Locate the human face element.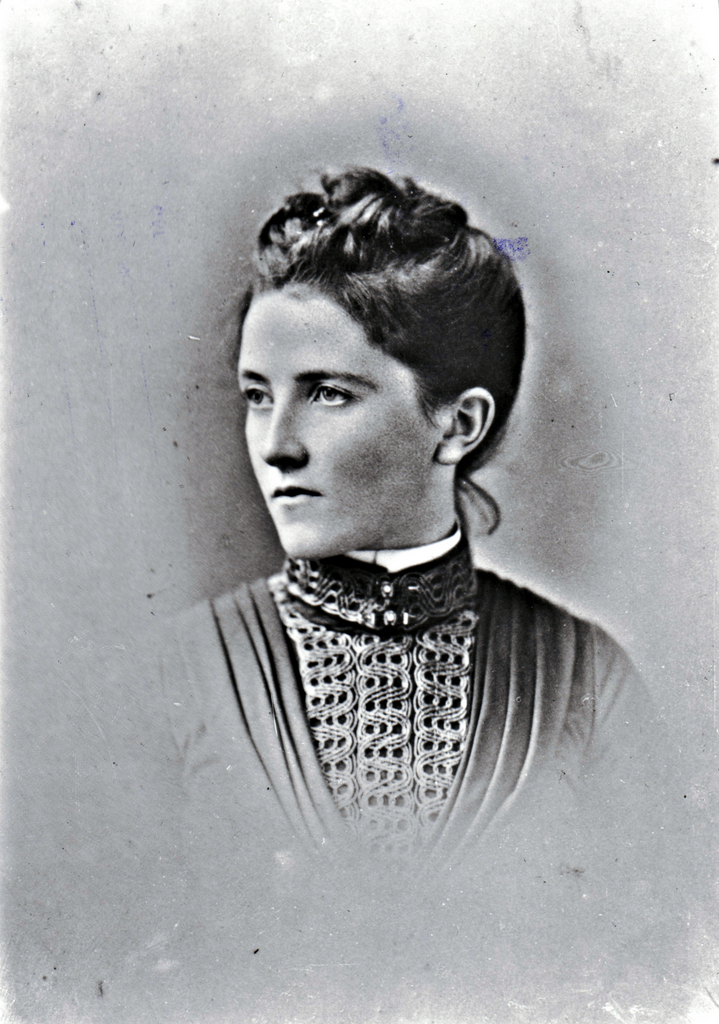
Element bbox: 239:277:450:559.
